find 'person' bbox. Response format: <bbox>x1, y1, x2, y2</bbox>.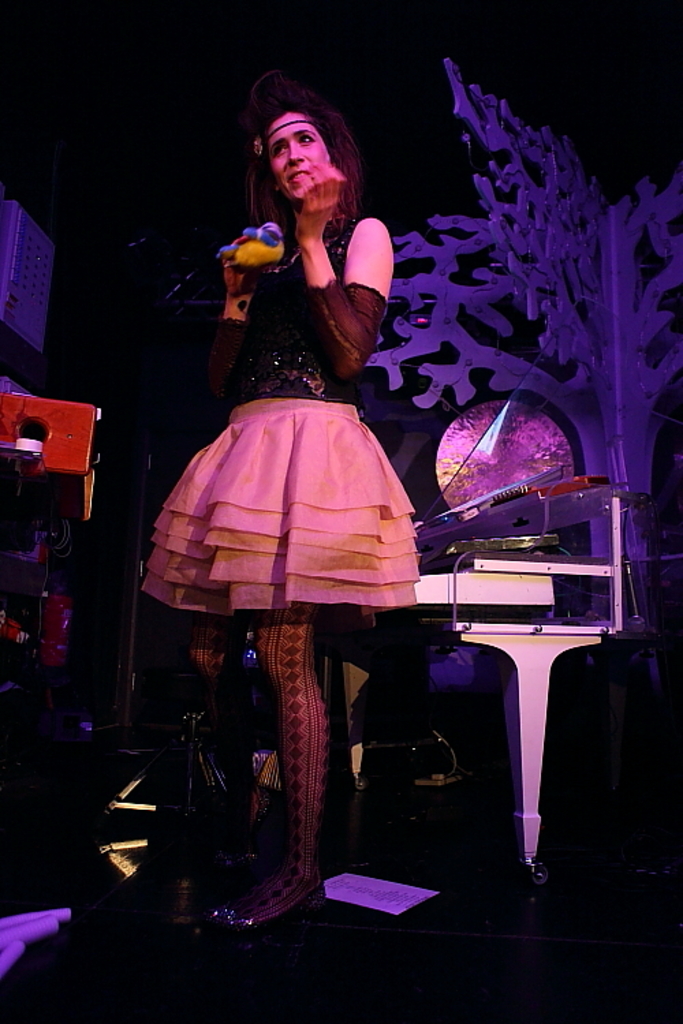
<bbox>158, 76, 443, 926</bbox>.
